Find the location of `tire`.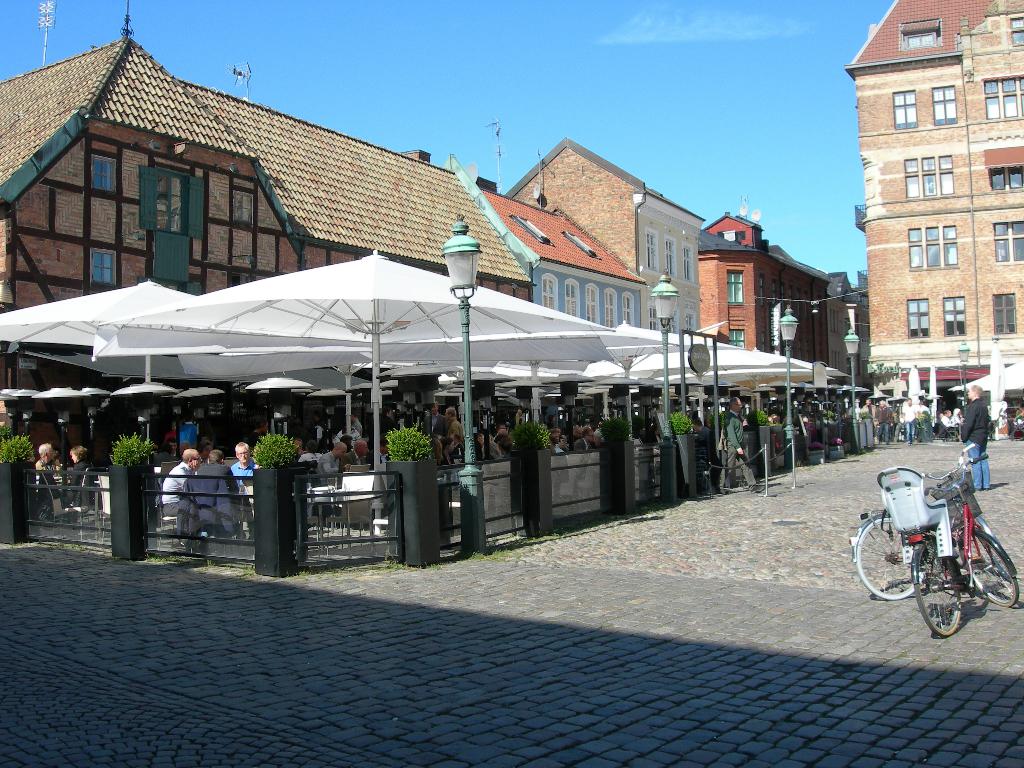
Location: (857, 515, 925, 611).
